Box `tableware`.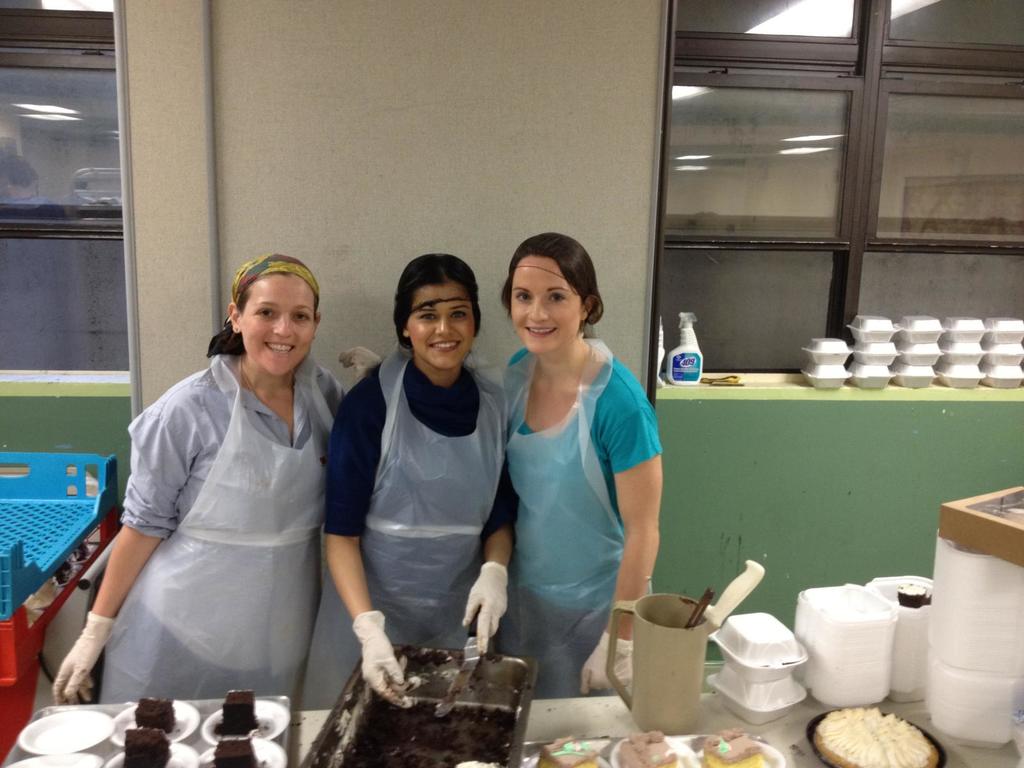
rect(698, 741, 784, 767).
